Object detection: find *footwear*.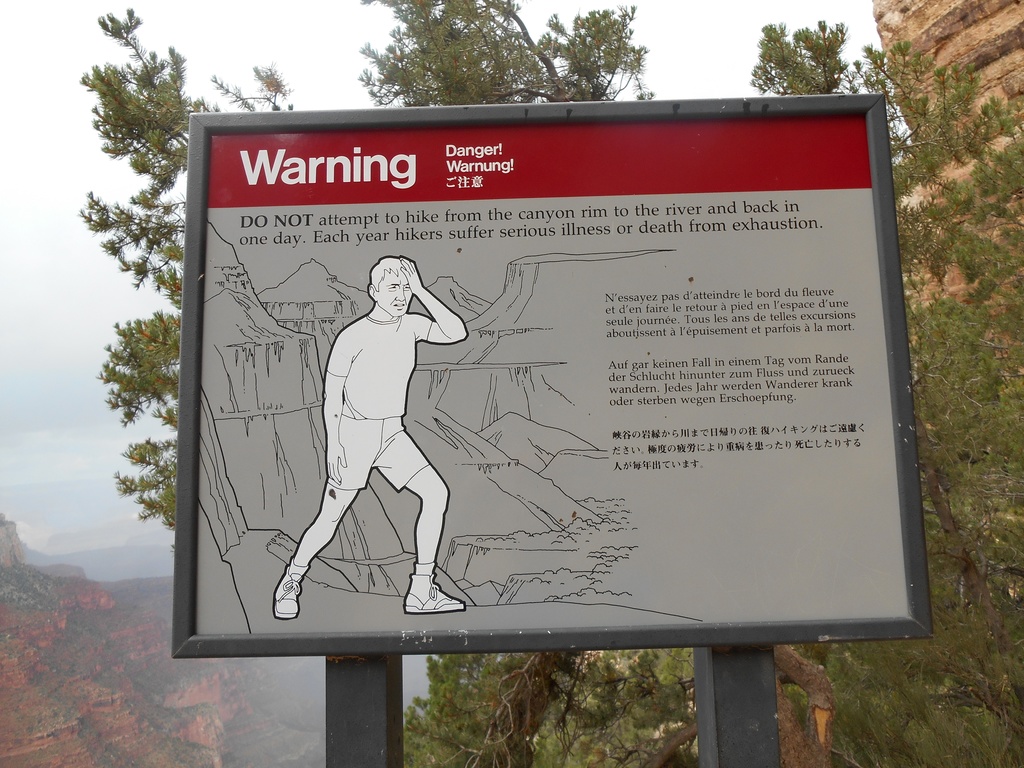
locate(402, 575, 466, 612).
